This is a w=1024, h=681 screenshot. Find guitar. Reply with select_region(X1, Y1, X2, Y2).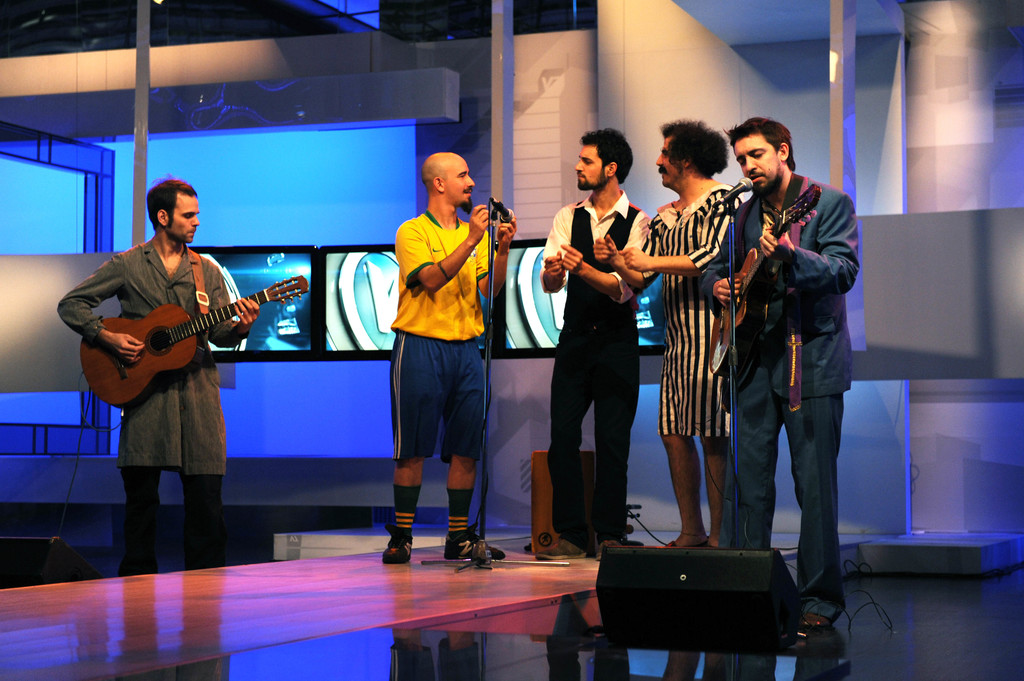
select_region(83, 268, 314, 412).
